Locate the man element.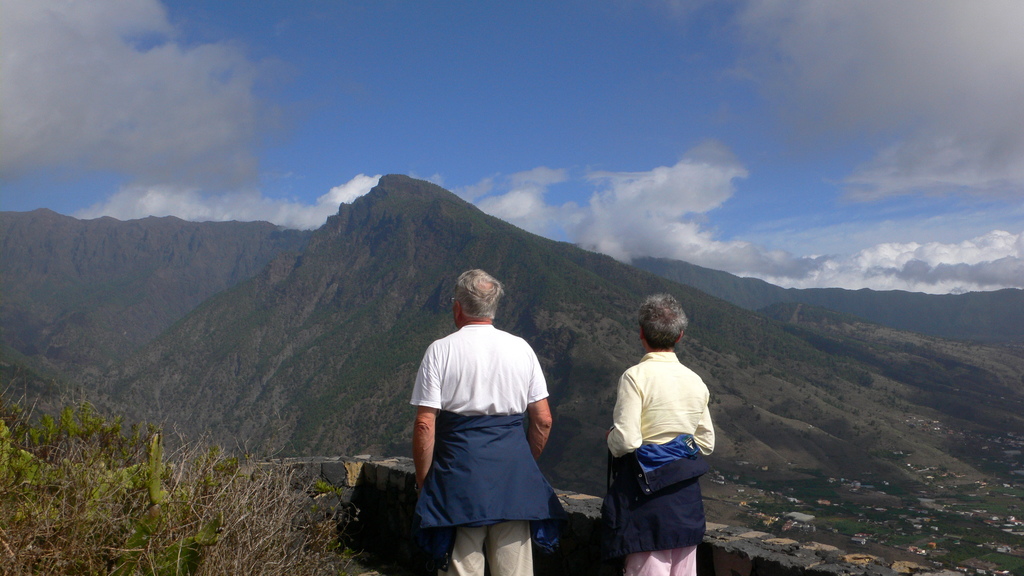
Element bbox: bbox(411, 266, 551, 575).
